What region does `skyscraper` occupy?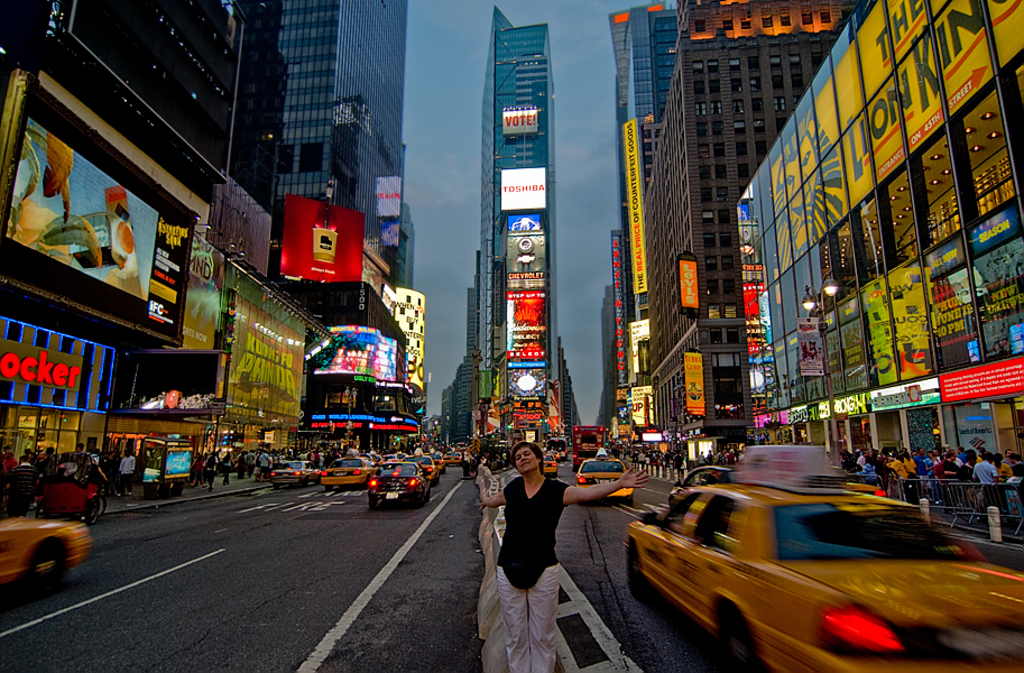
region(452, 27, 609, 458).
